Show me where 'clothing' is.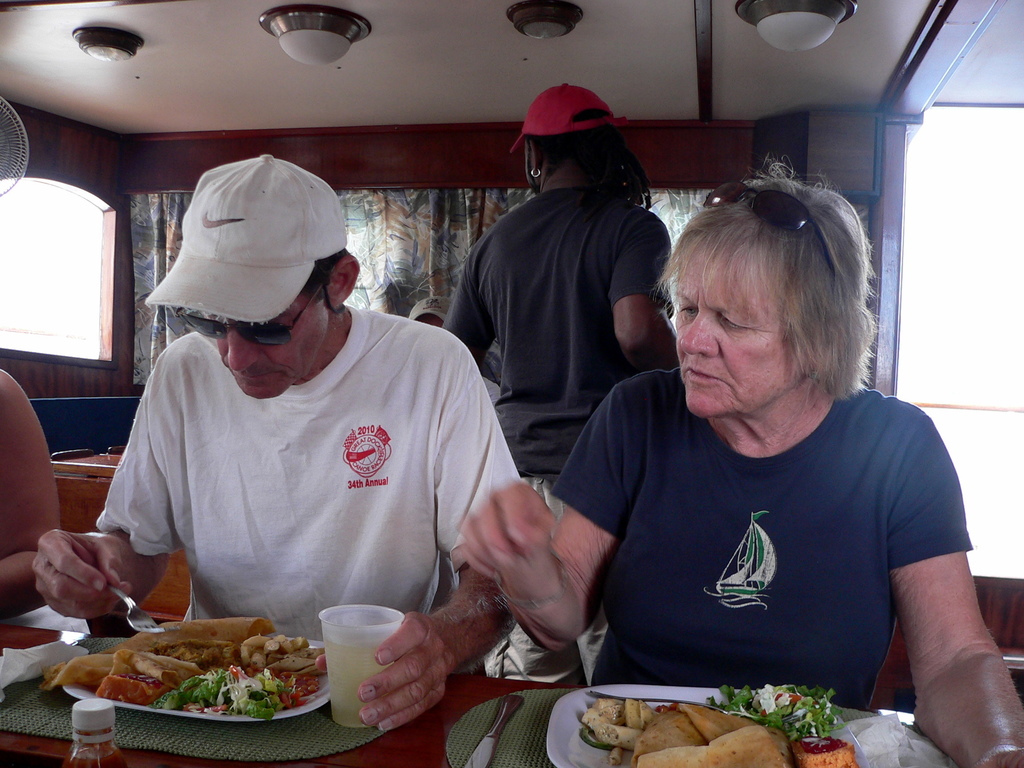
'clothing' is at region(100, 297, 524, 673).
